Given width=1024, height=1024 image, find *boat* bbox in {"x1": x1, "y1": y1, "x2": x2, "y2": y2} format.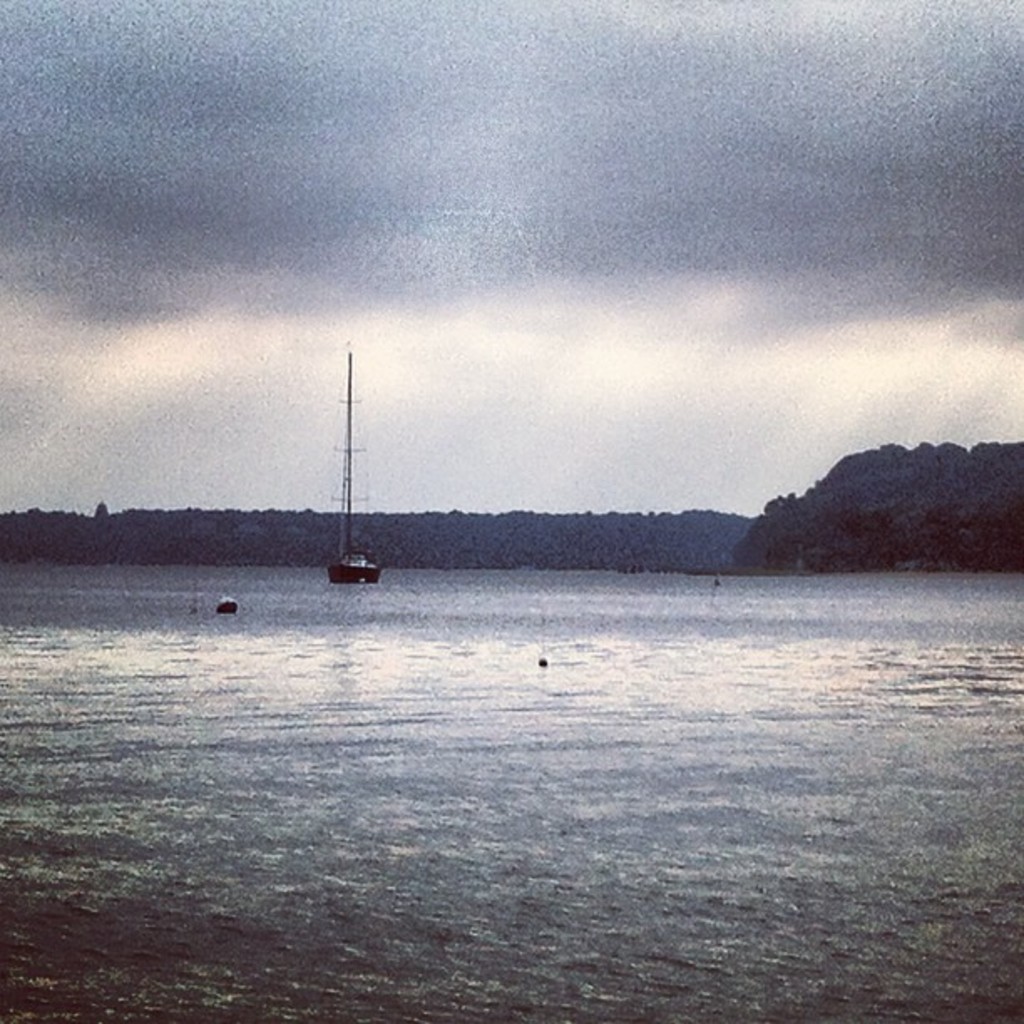
{"x1": 330, "y1": 356, "x2": 376, "y2": 577}.
